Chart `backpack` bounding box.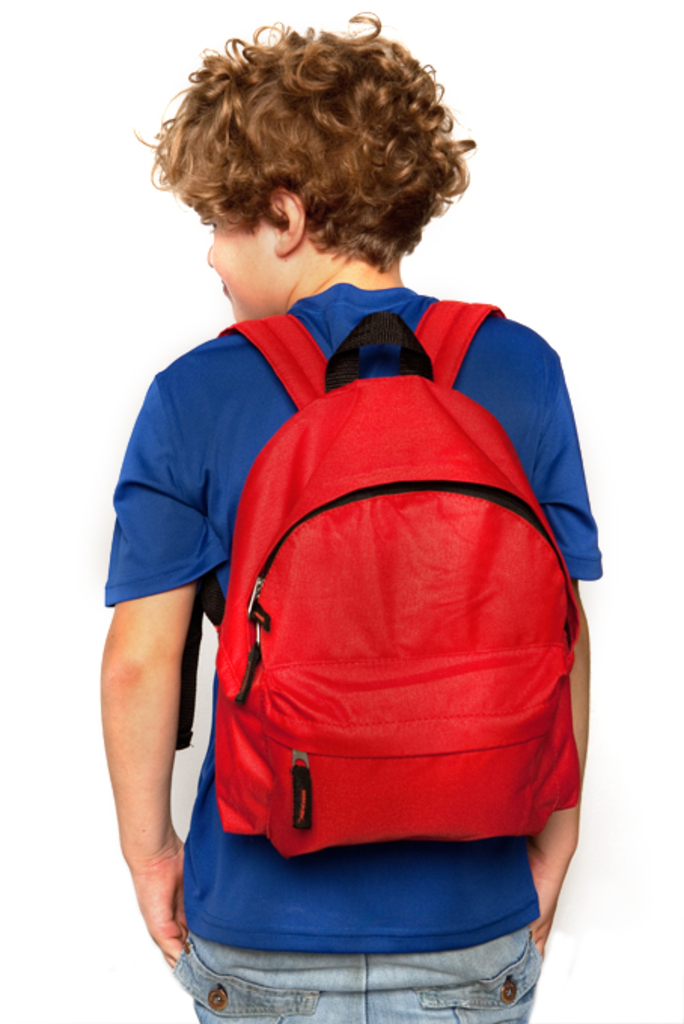
Charted: bbox=(176, 298, 580, 855).
